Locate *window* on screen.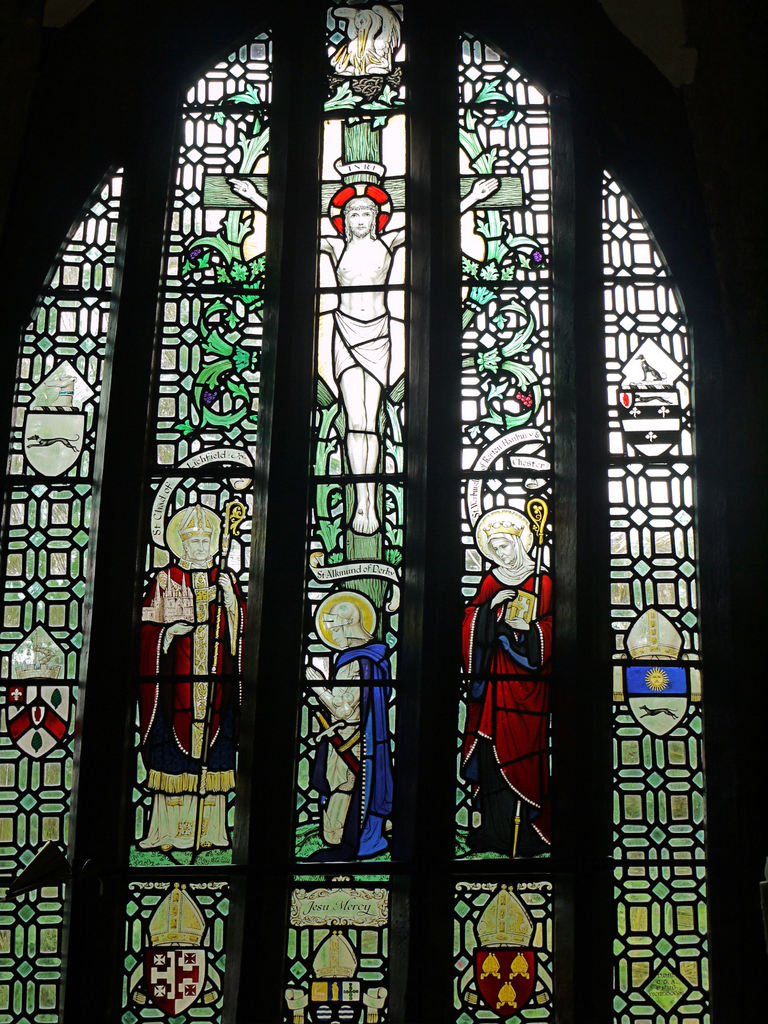
On screen at (left=41, top=18, right=708, bottom=991).
